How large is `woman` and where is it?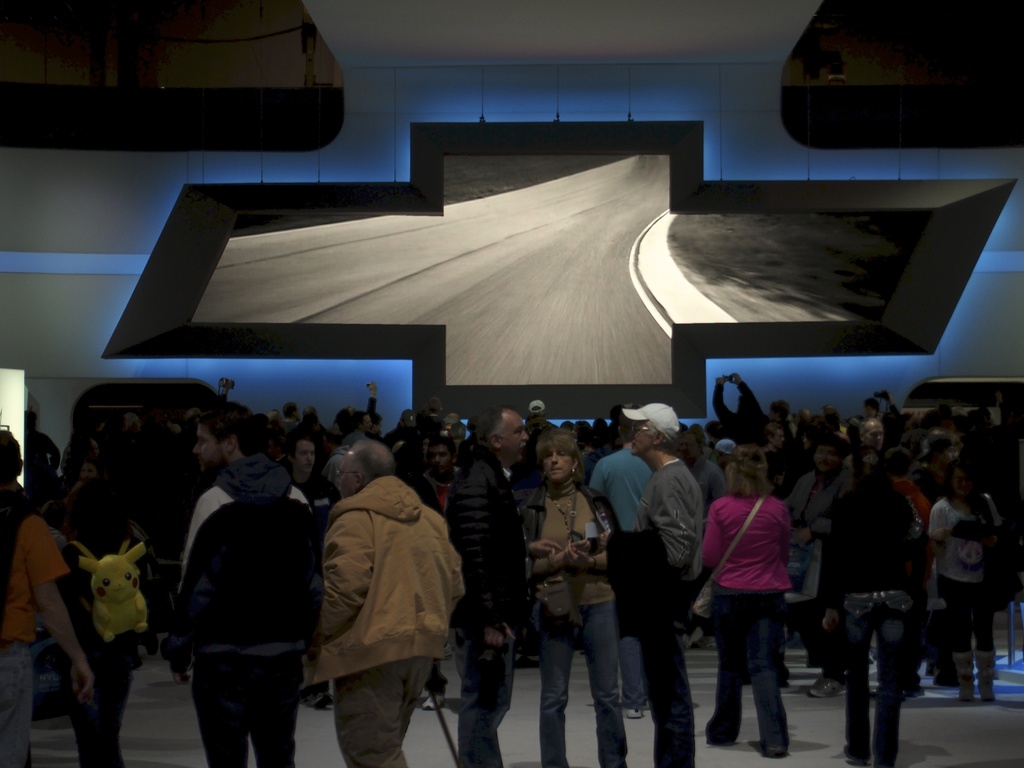
Bounding box: box(520, 429, 623, 767).
